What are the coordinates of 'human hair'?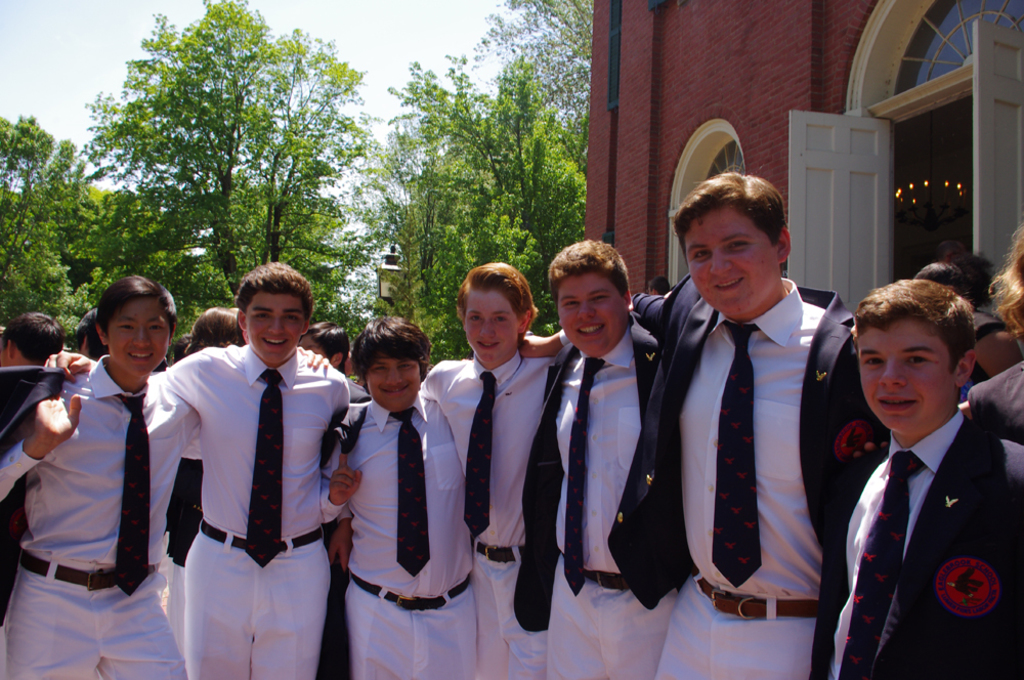
(173,331,189,366).
